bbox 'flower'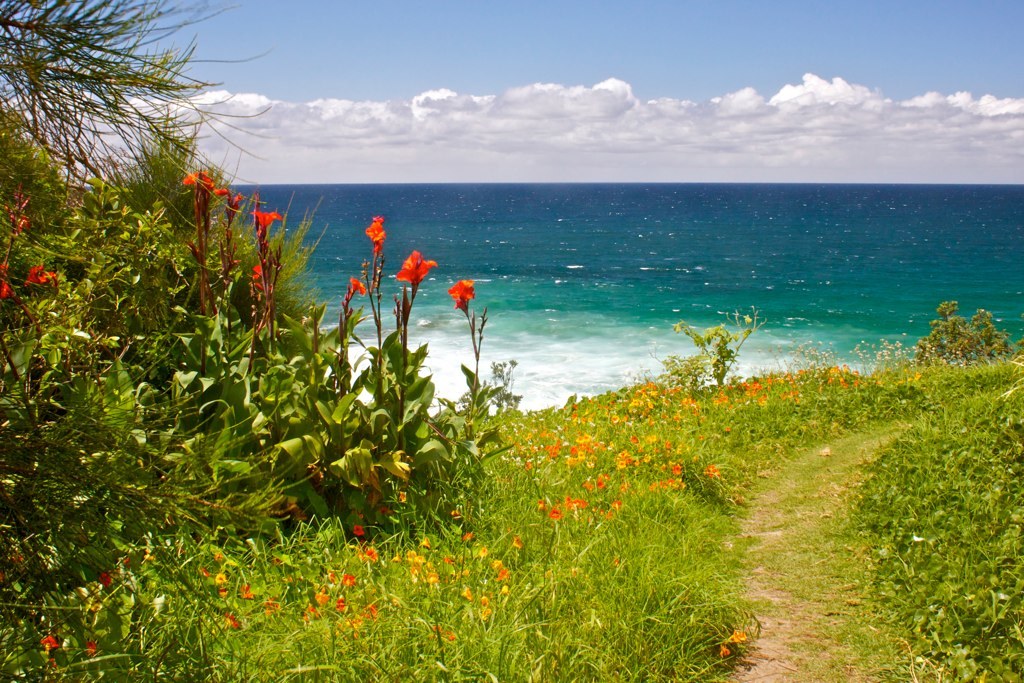
727/630/749/646
